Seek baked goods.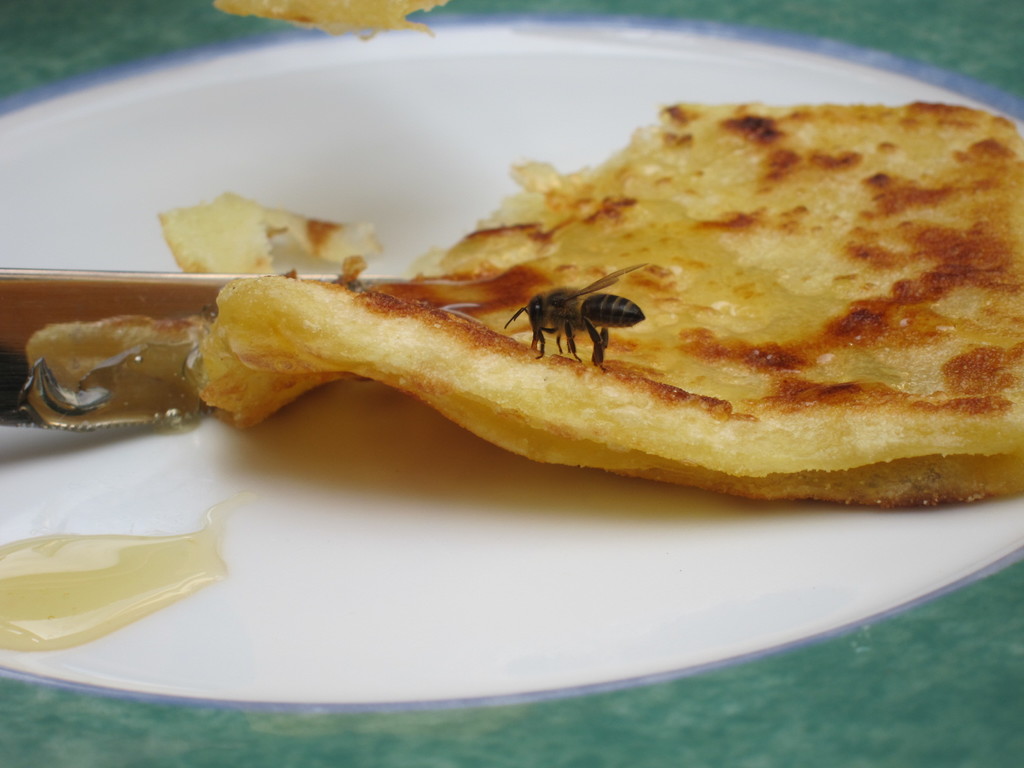
x1=325 y1=104 x2=1023 y2=518.
